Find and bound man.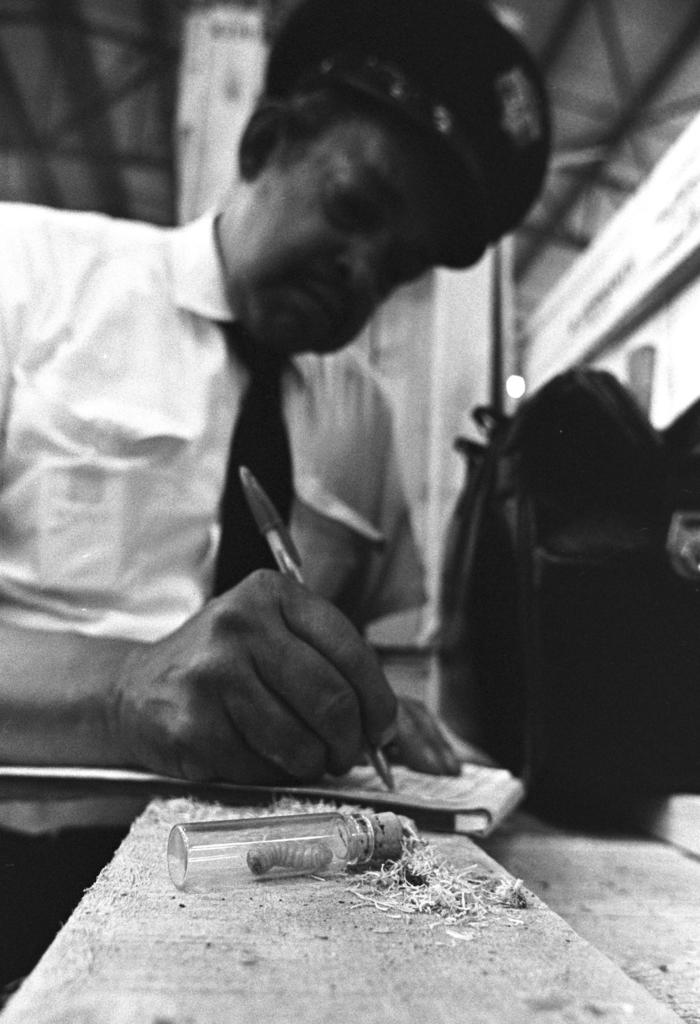
Bound: 20:44:568:849.
